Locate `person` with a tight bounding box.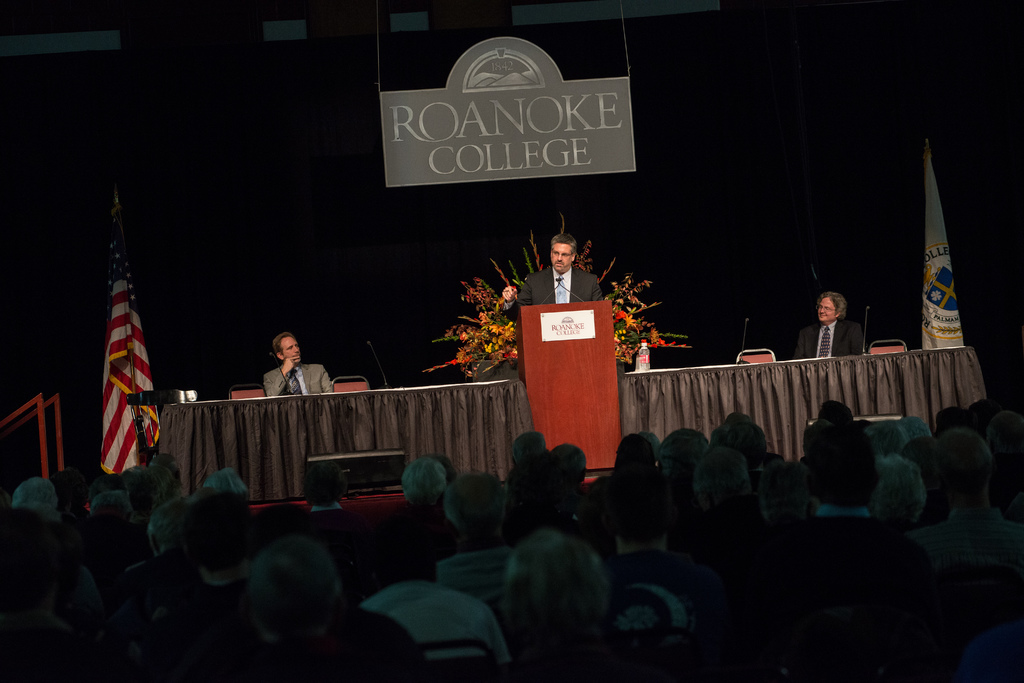
<box>492,233,599,342</box>.
